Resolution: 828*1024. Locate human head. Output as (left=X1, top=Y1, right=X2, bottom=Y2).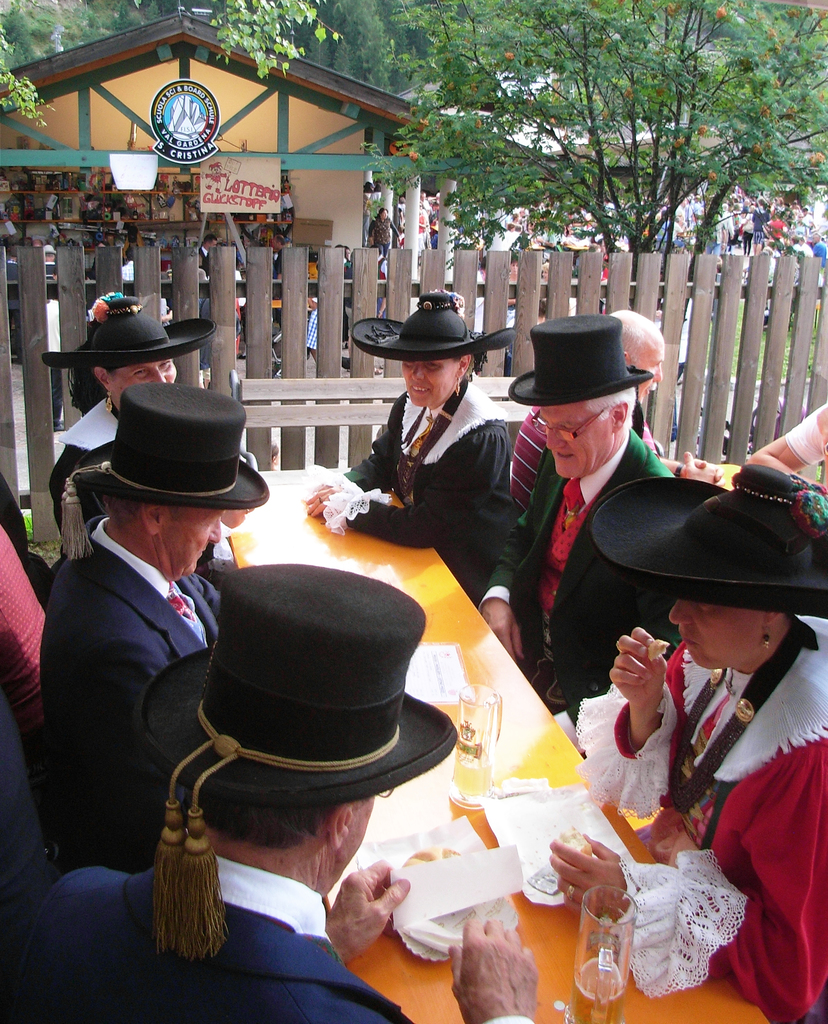
(left=38, top=293, right=221, bottom=414).
